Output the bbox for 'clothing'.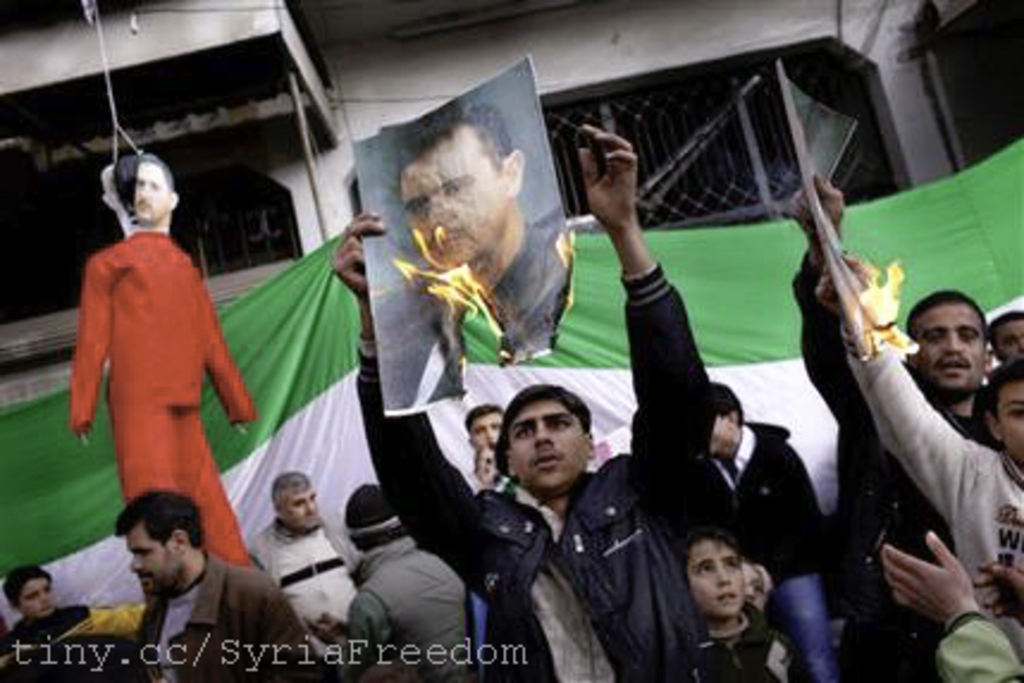
{"left": 363, "top": 253, "right": 716, "bottom": 681}.
